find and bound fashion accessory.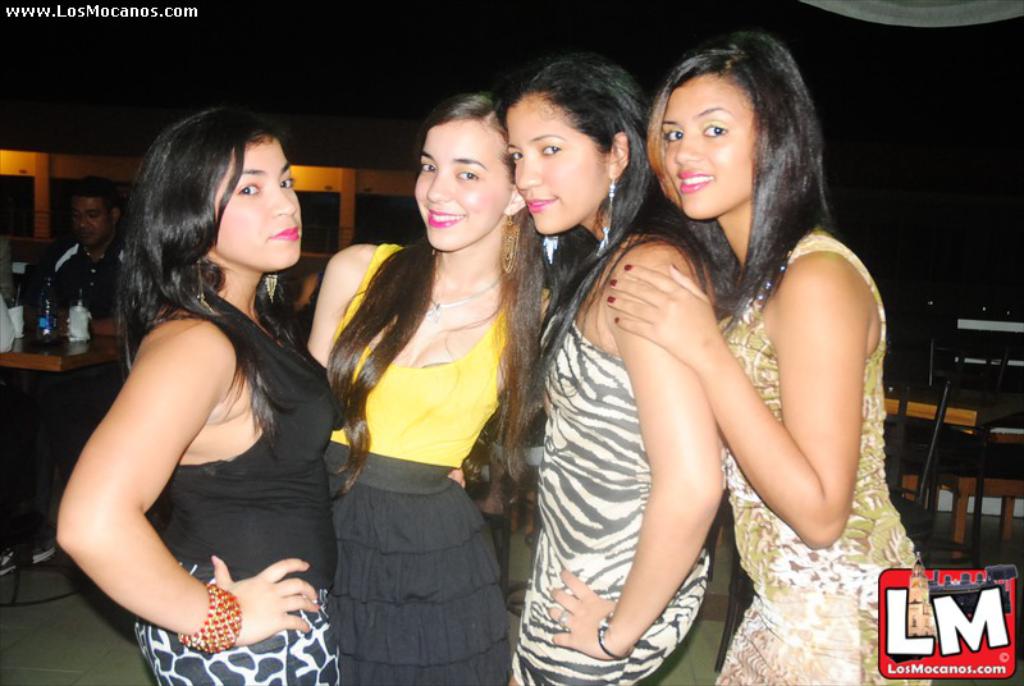
Bound: detection(540, 235, 561, 264).
